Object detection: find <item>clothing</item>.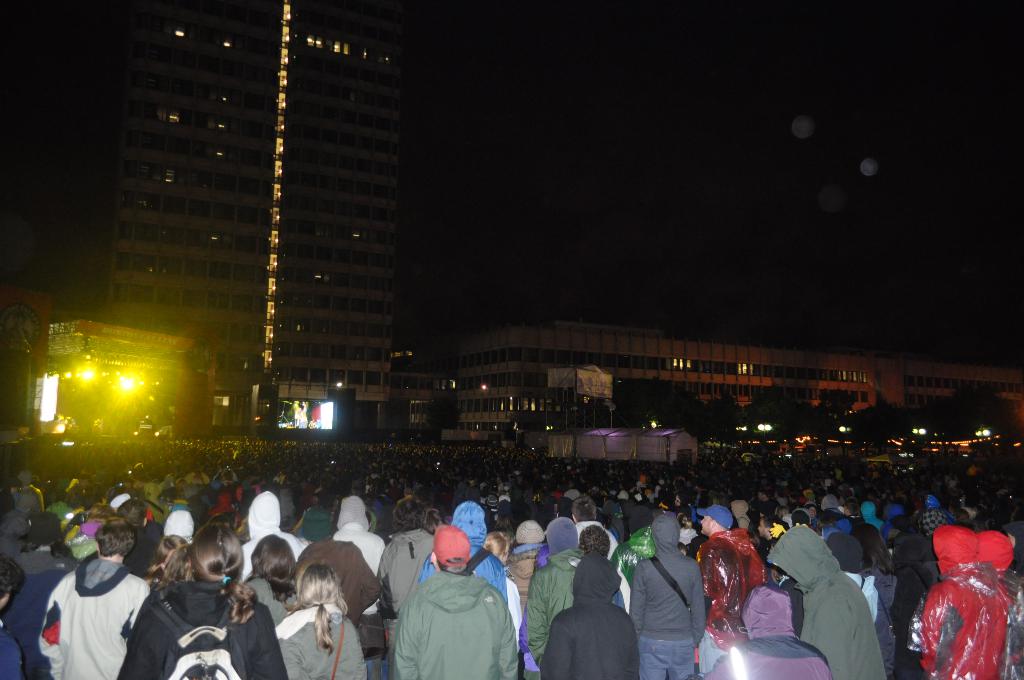
{"x1": 916, "y1": 529, "x2": 992, "y2": 674}.
